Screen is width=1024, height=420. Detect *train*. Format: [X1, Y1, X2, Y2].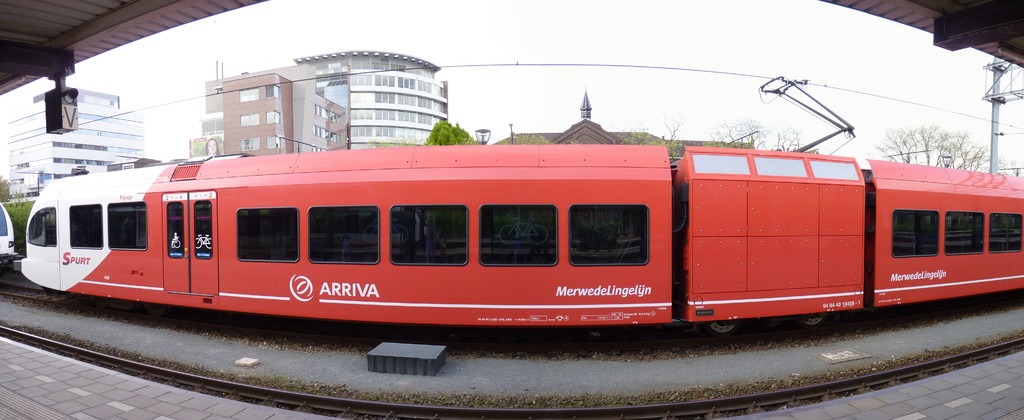
[0, 72, 1023, 330].
